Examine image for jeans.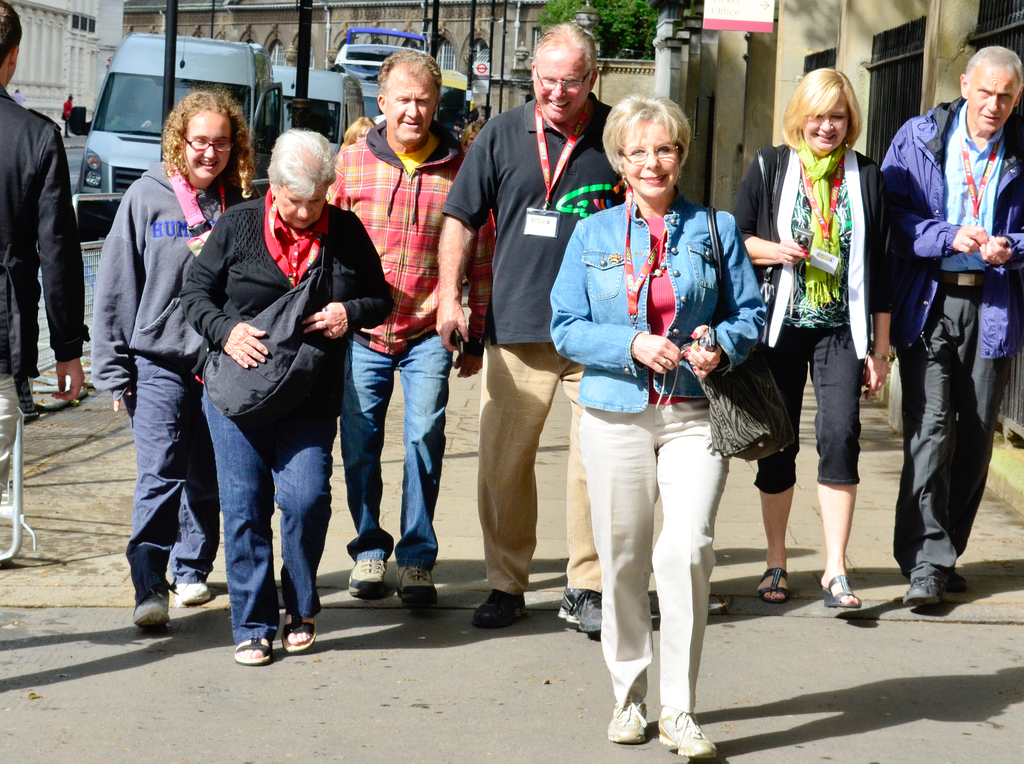
Examination result: (left=120, top=363, right=235, bottom=597).
